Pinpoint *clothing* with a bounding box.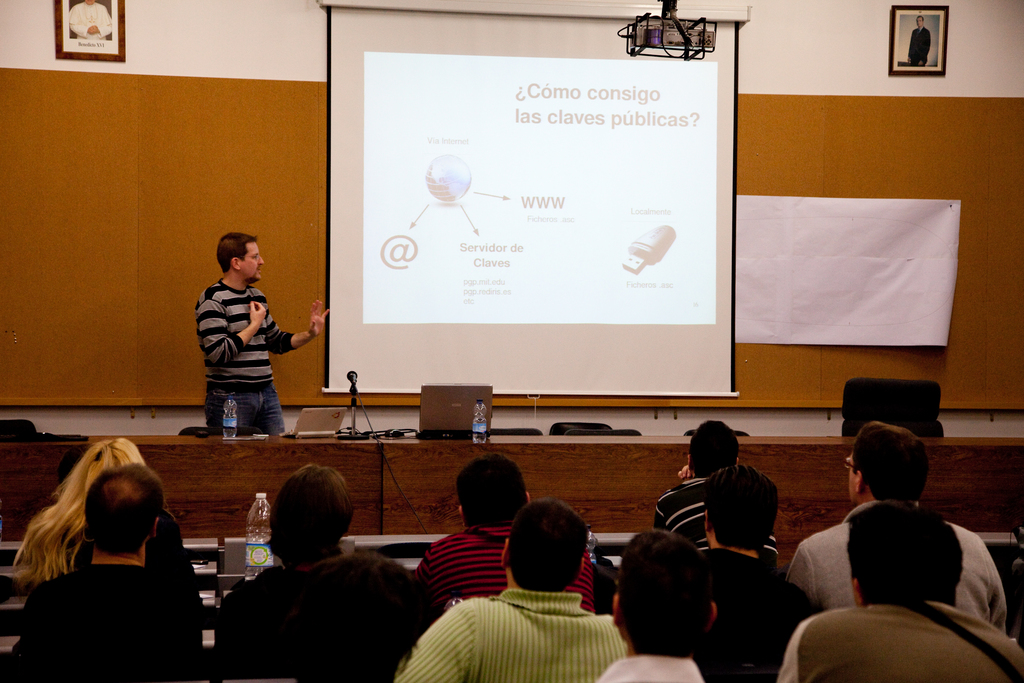
x1=67, y1=0, x2=111, y2=40.
